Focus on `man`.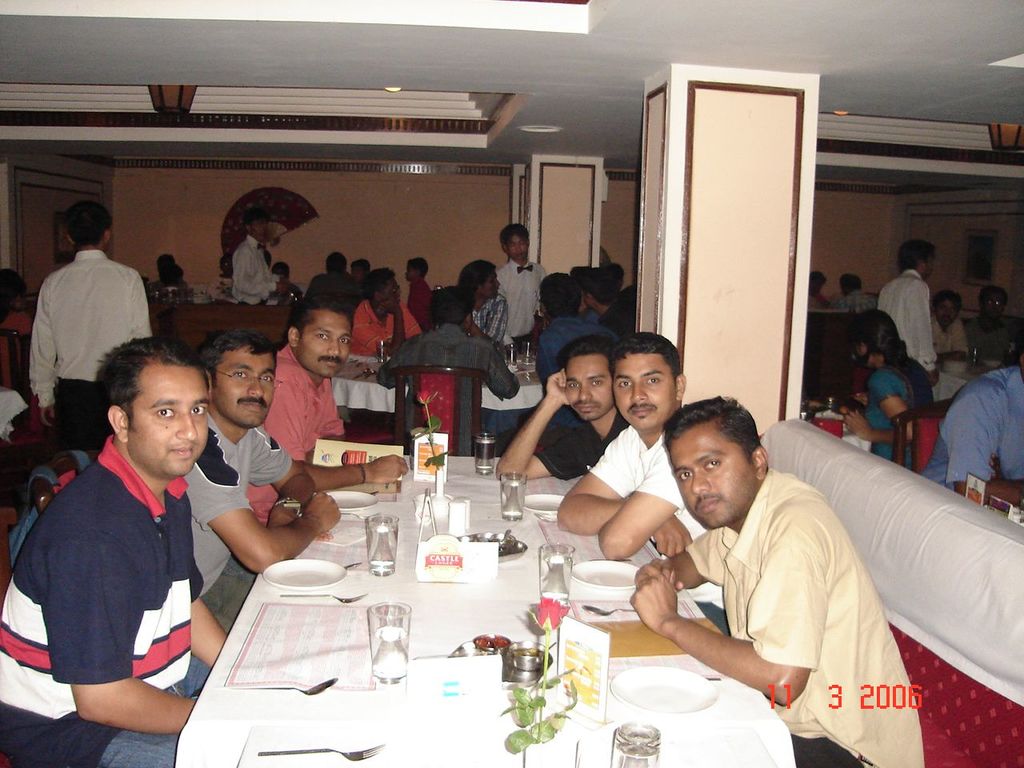
Focused at 532, 270, 614, 398.
